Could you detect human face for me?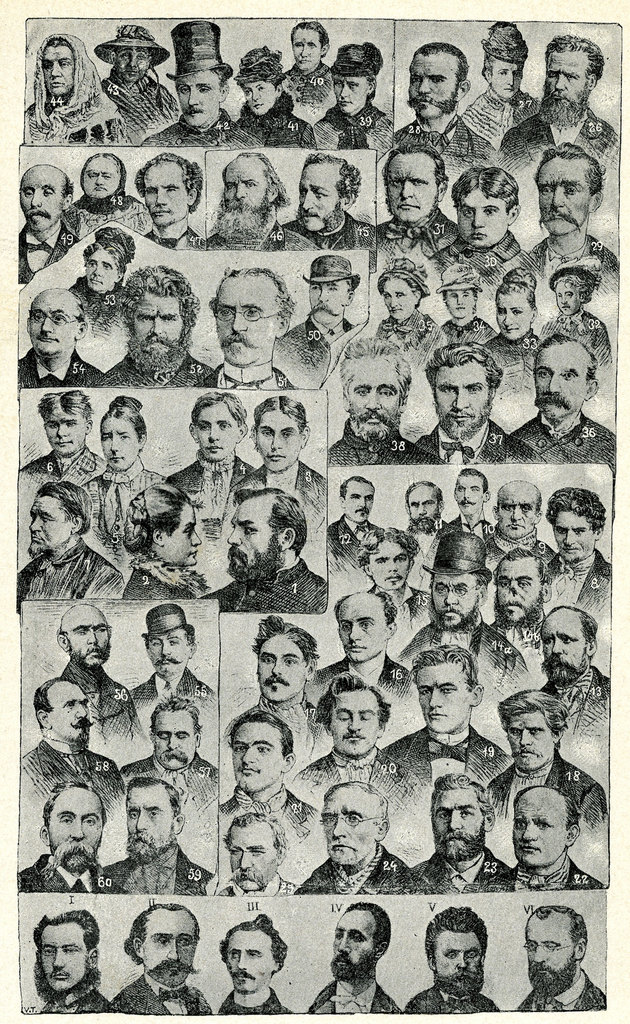
Detection result: detection(158, 505, 198, 563).
